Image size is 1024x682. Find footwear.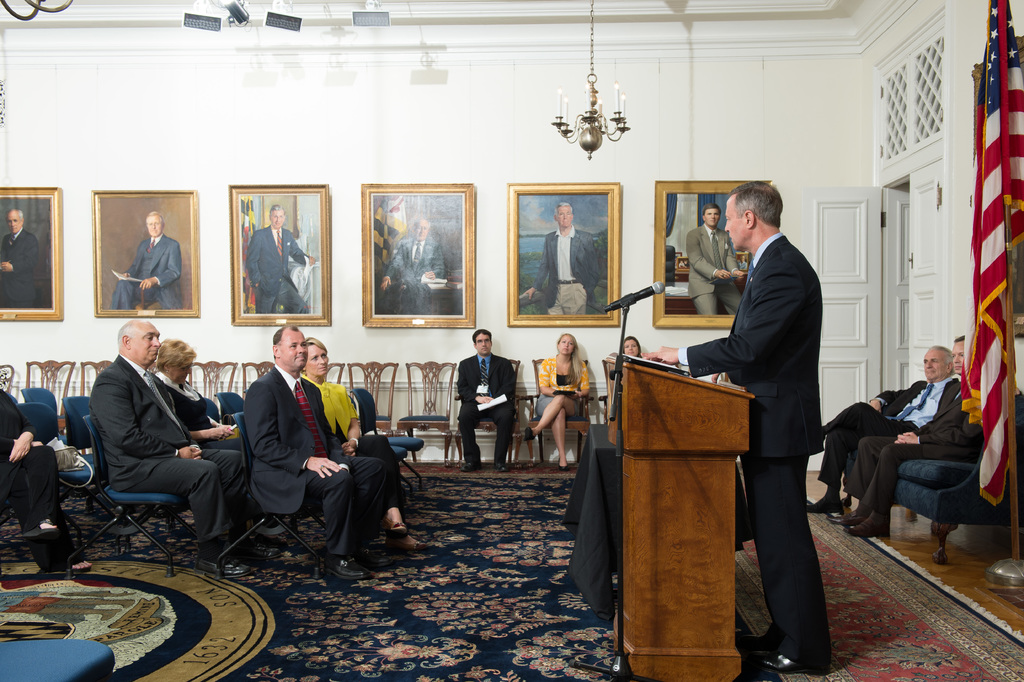
bbox=(556, 454, 568, 478).
